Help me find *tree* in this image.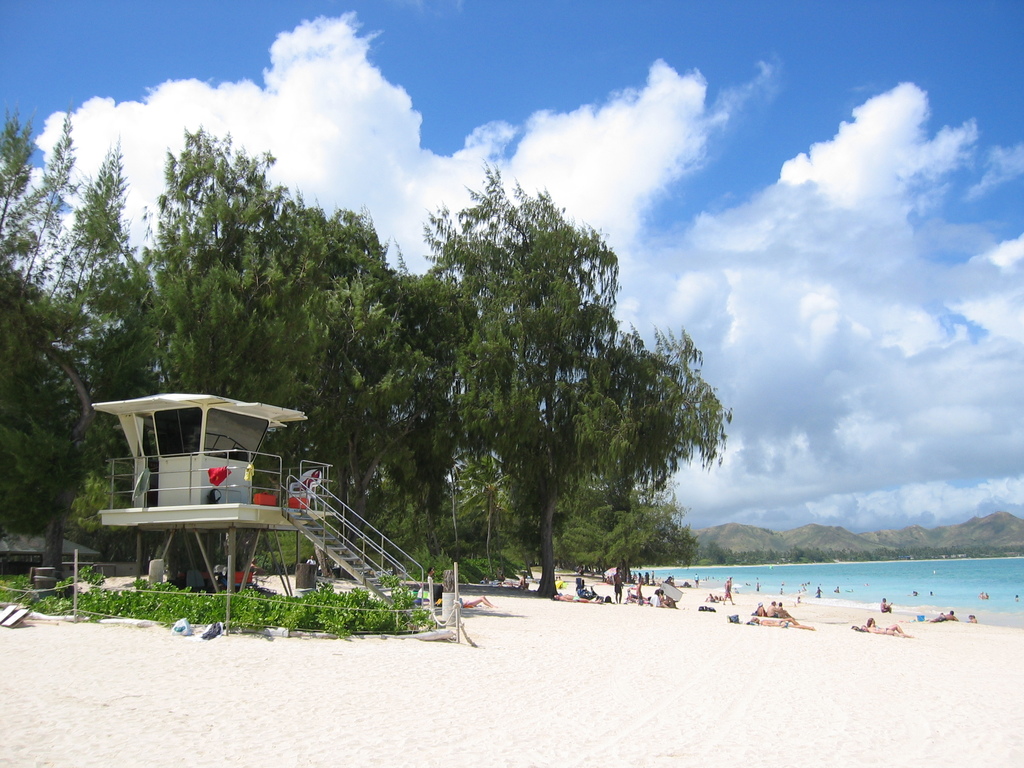
Found it: <region>544, 478, 675, 566</region>.
